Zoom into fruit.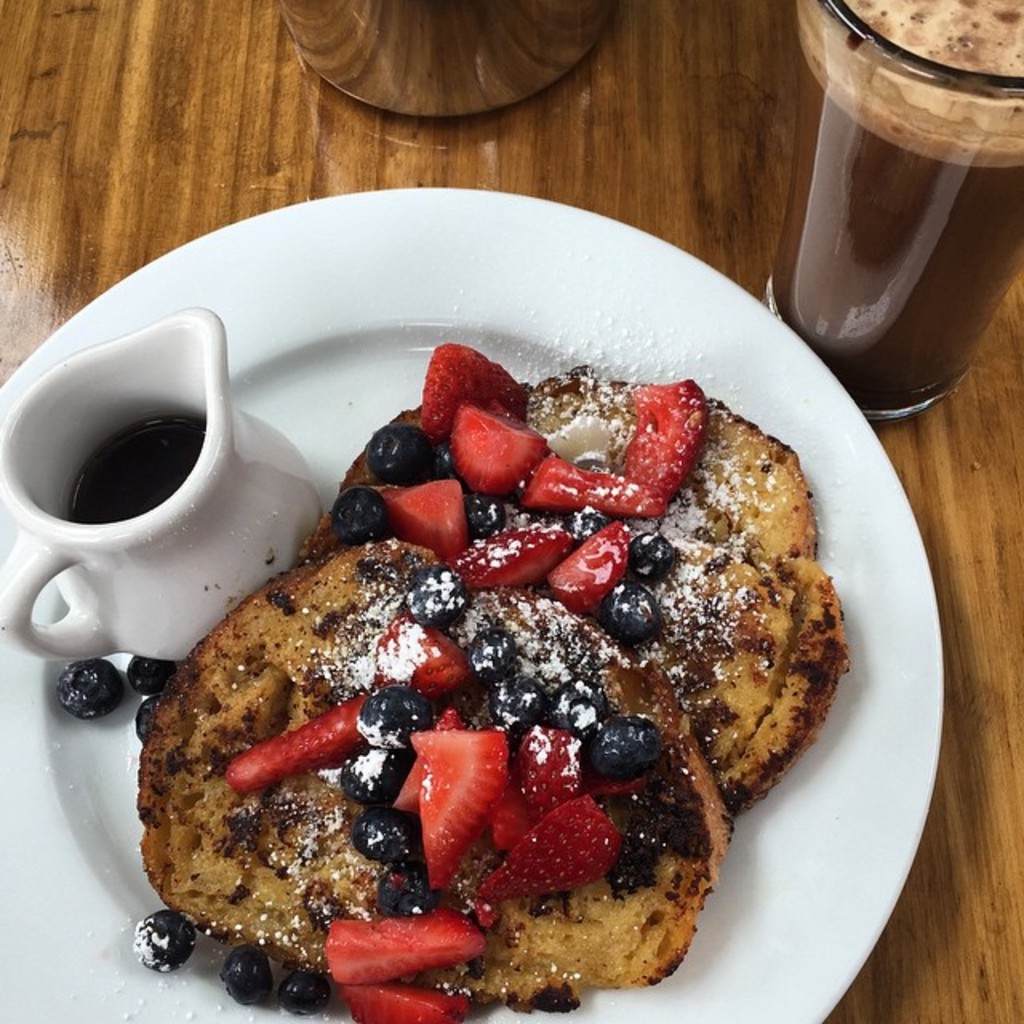
Zoom target: <box>224,696,371,790</box>.
